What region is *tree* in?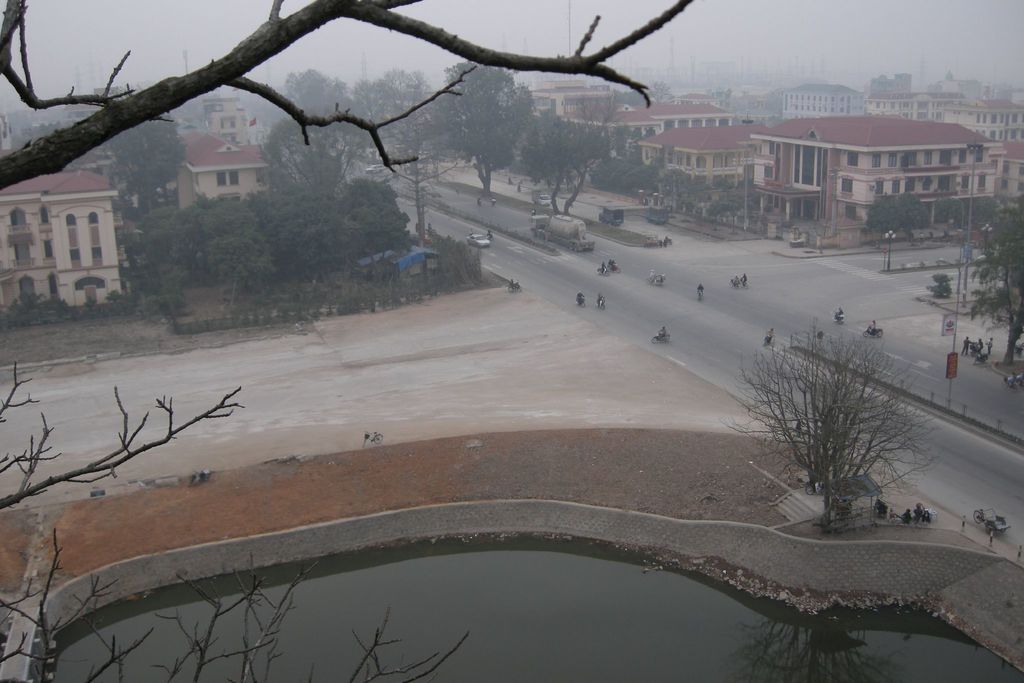
299,147,345,186.
